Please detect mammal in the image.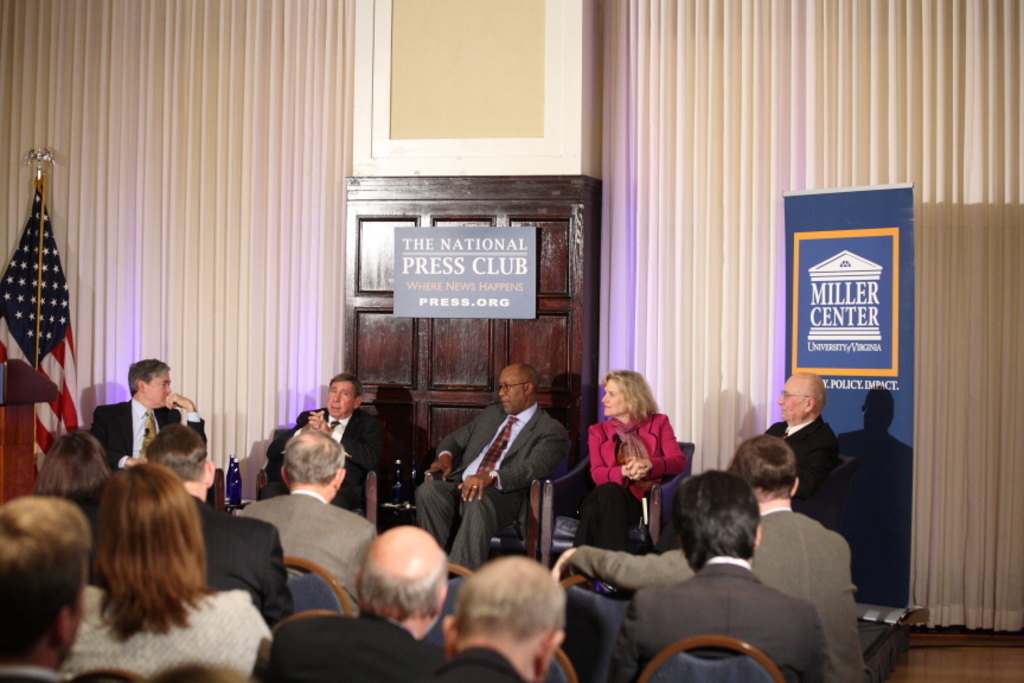
[66,461,269,682].
